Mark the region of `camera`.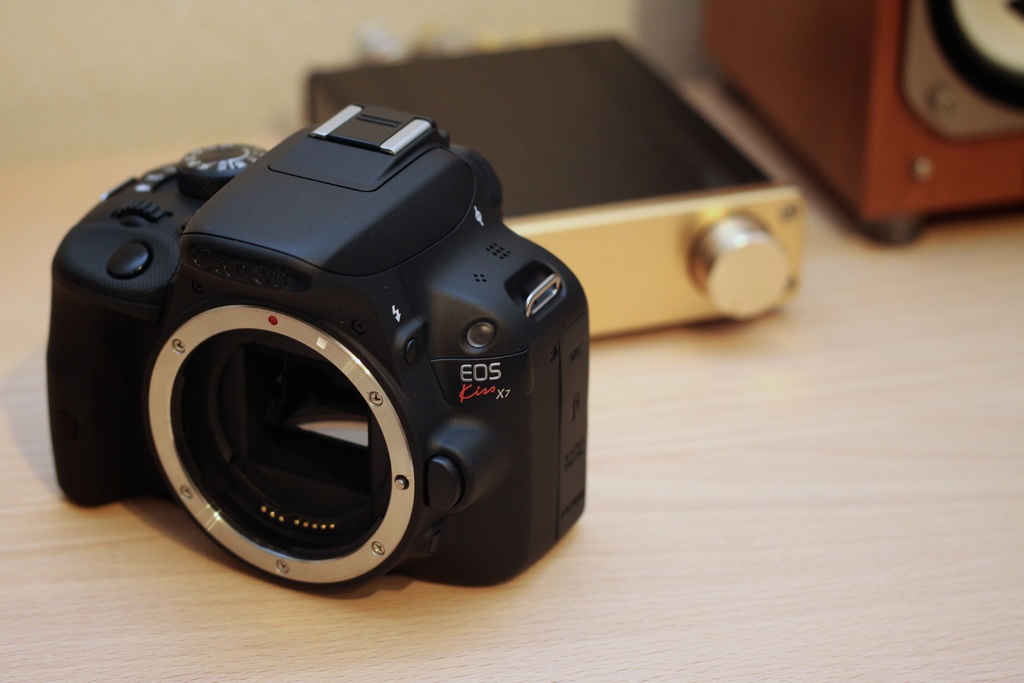
Region: bbox=[36, 100, 580, 595].
